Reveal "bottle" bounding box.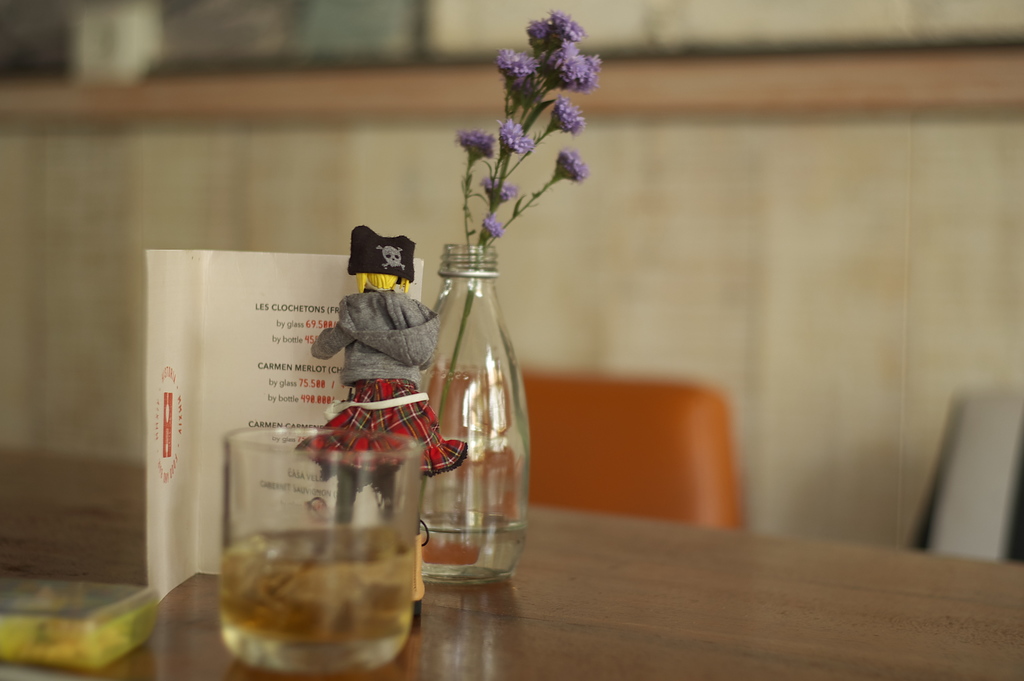
Revealed: {"x1": 419, "y1": 241, "x2": 534, "y2": 586}.
